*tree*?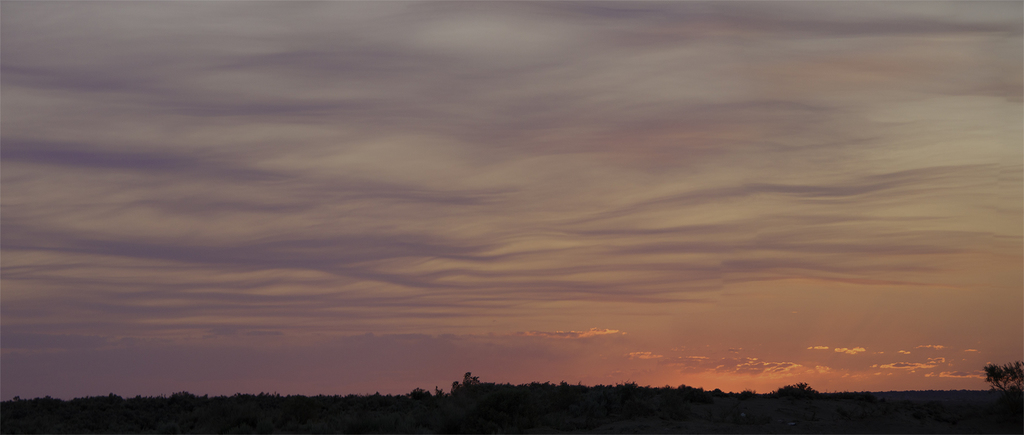
(984,363,1023,398)
